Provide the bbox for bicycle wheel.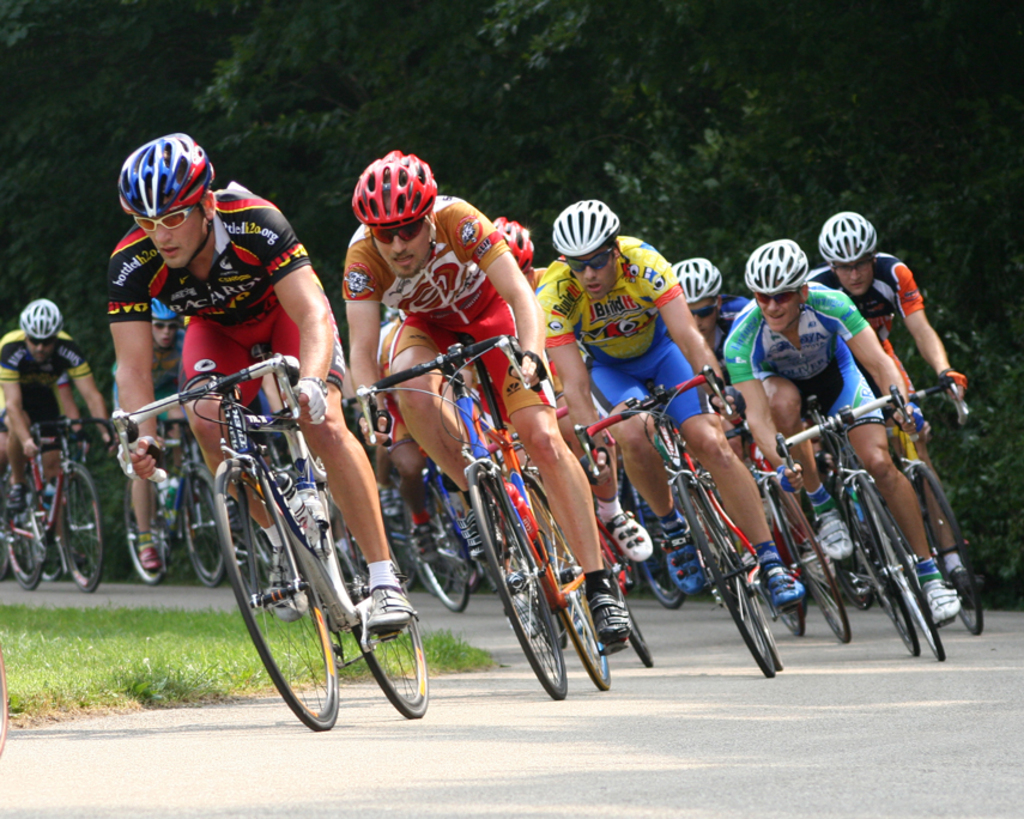
bbox=[0, 478, 47, 597].
